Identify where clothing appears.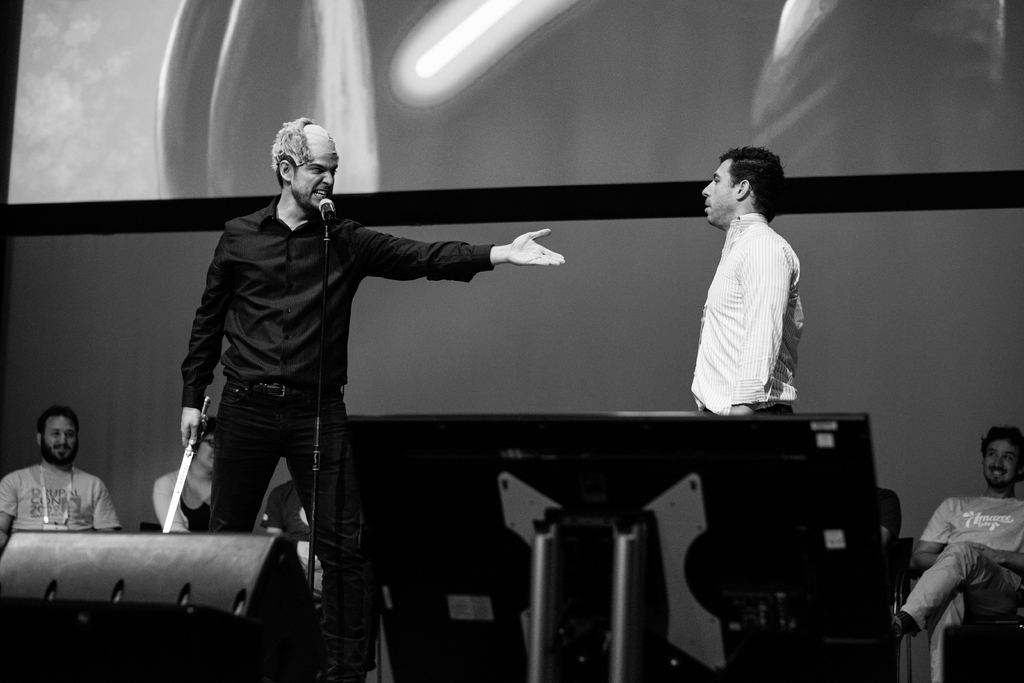
Appears at rect(179, 196, 495, 677).
